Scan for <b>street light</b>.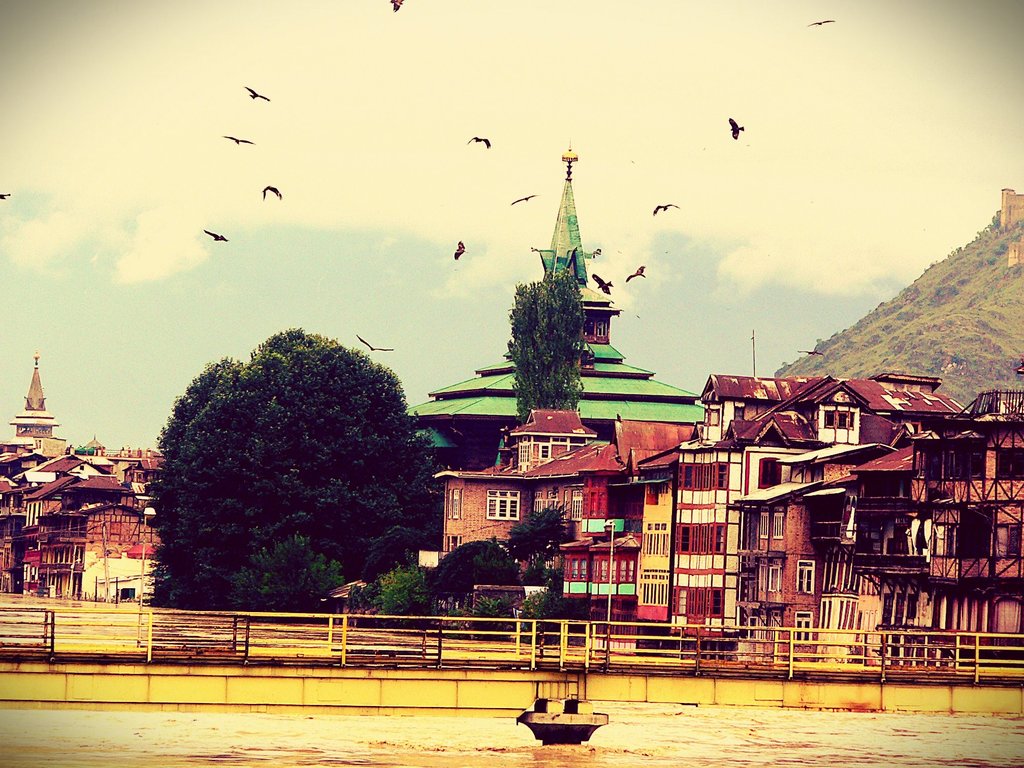
Scan result: rect(138, 505, 158, 607).
